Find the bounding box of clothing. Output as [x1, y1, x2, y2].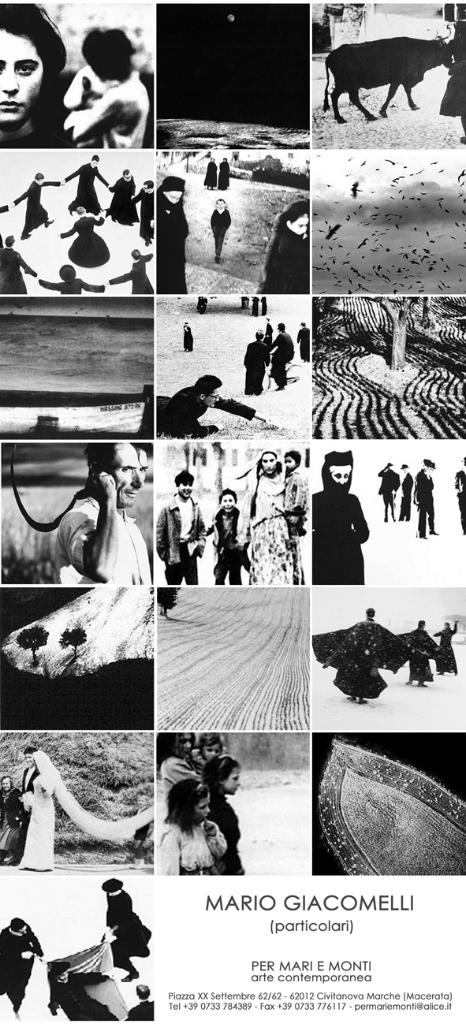
[69, 162, 95, 204].
